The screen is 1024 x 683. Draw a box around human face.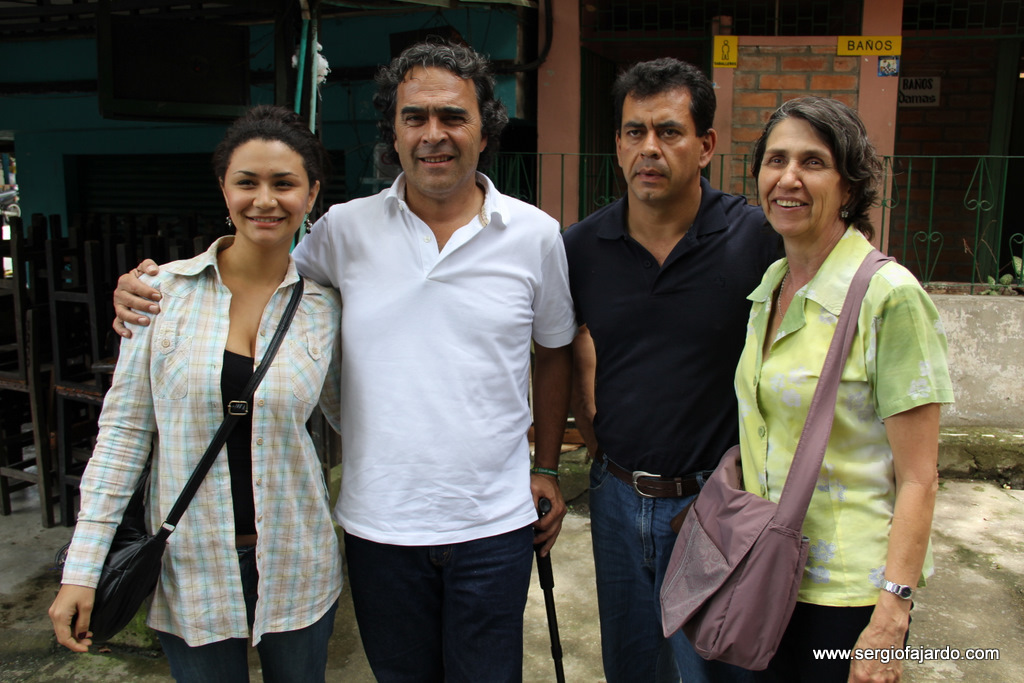
BBox(615, 87, 704, 203).
